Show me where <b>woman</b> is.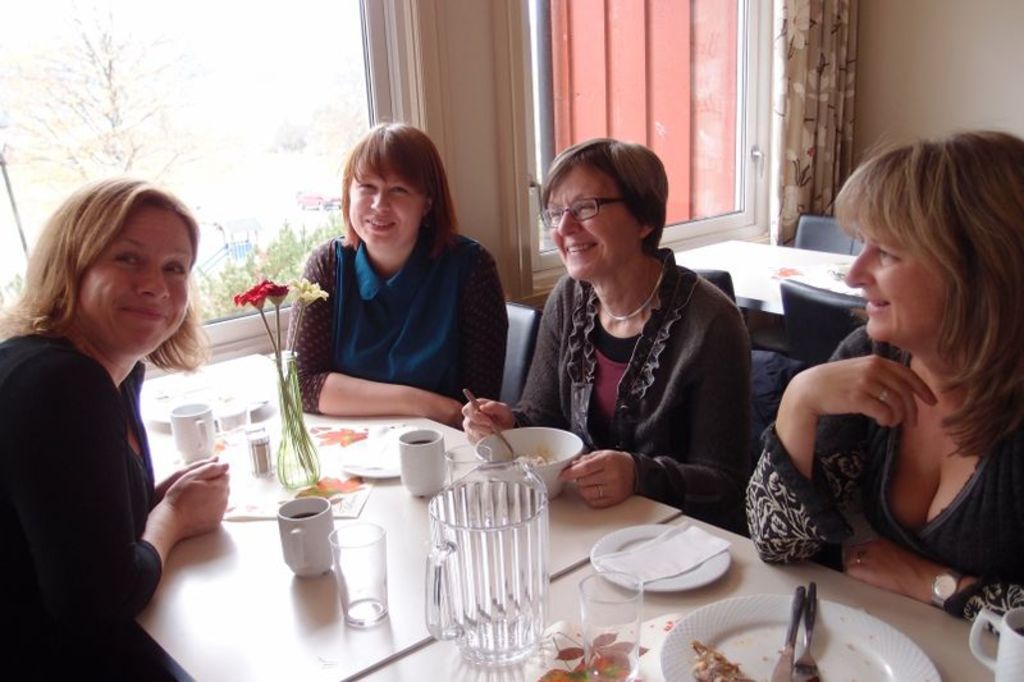
<b>woman</b> is at {"left": 741, "top": 118, "right": 1023, "bottom": 627}.
